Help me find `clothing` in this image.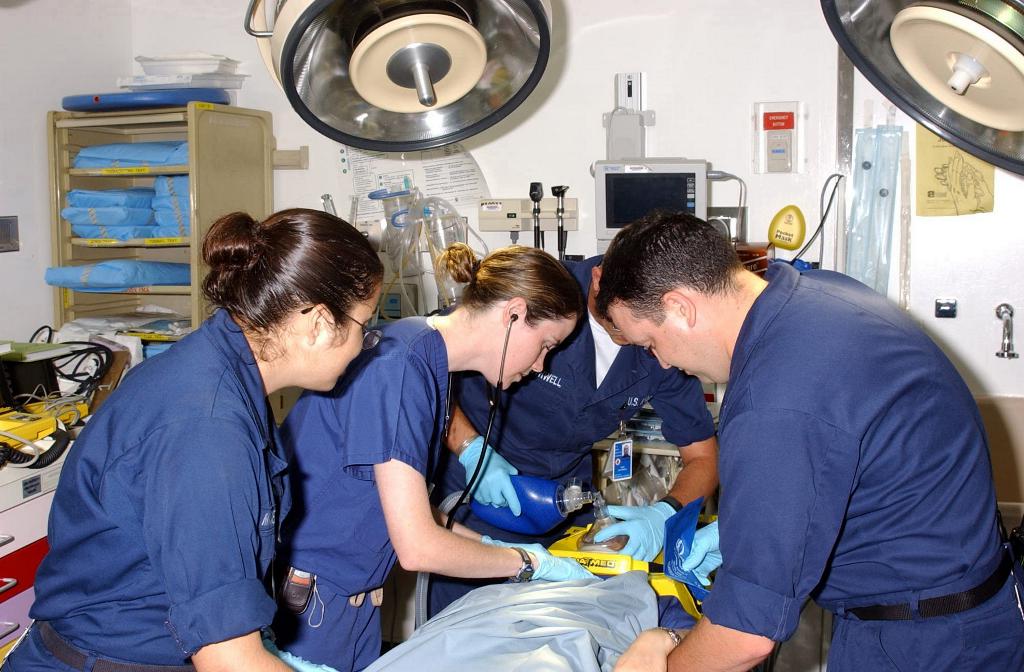
Found it: rect(420, 254, 714, 622).
